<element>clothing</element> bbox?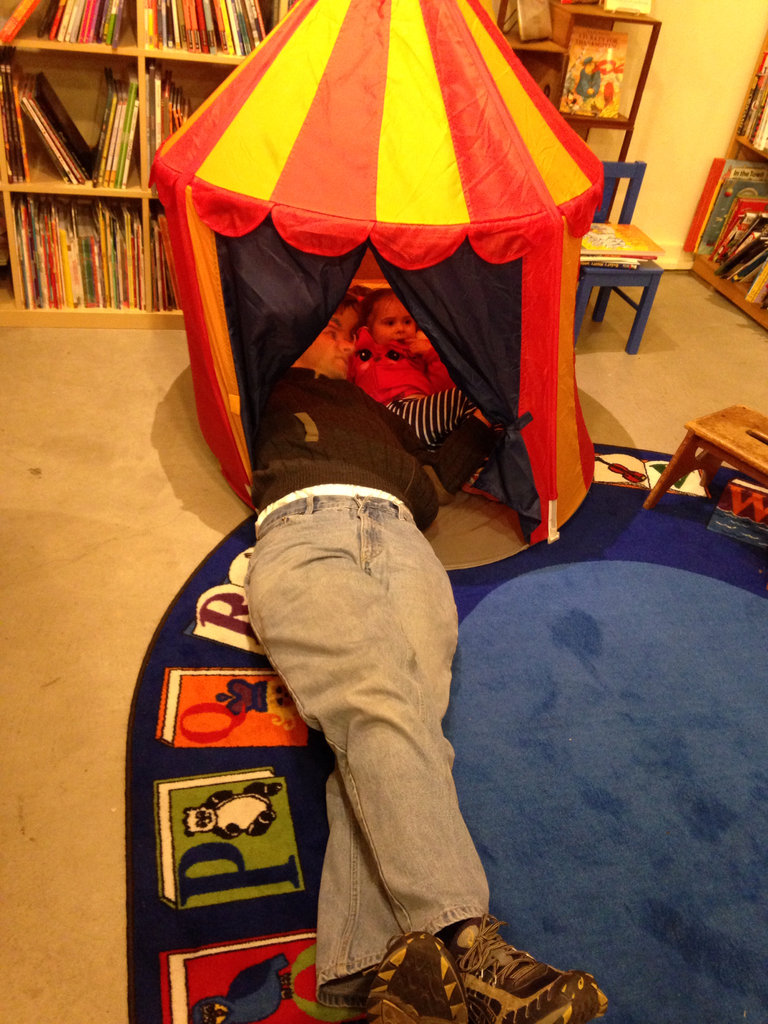
Rect(345, 321, 431, 415)
